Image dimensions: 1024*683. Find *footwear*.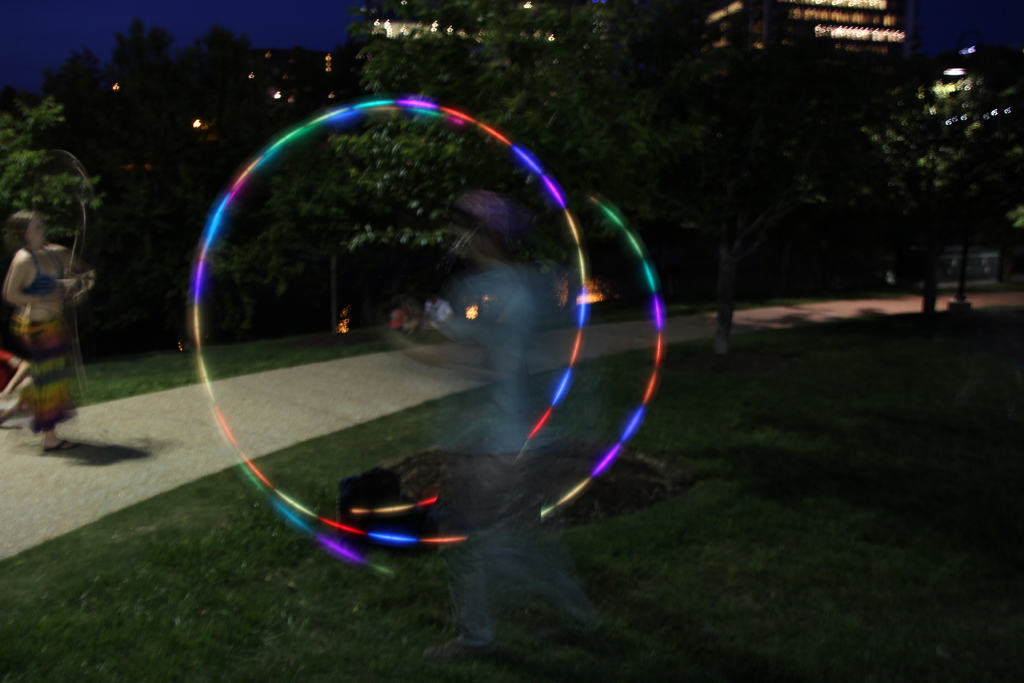
(422, 639, 497, 661).
